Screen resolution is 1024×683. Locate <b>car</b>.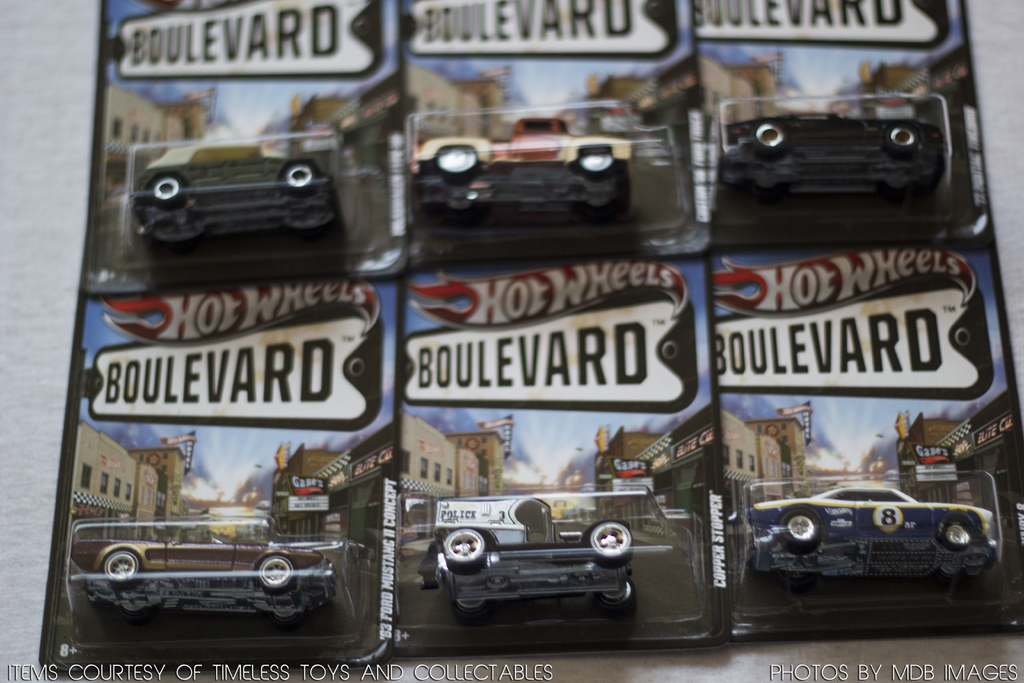
[left=429, top=503, right=646, bottom=625].
